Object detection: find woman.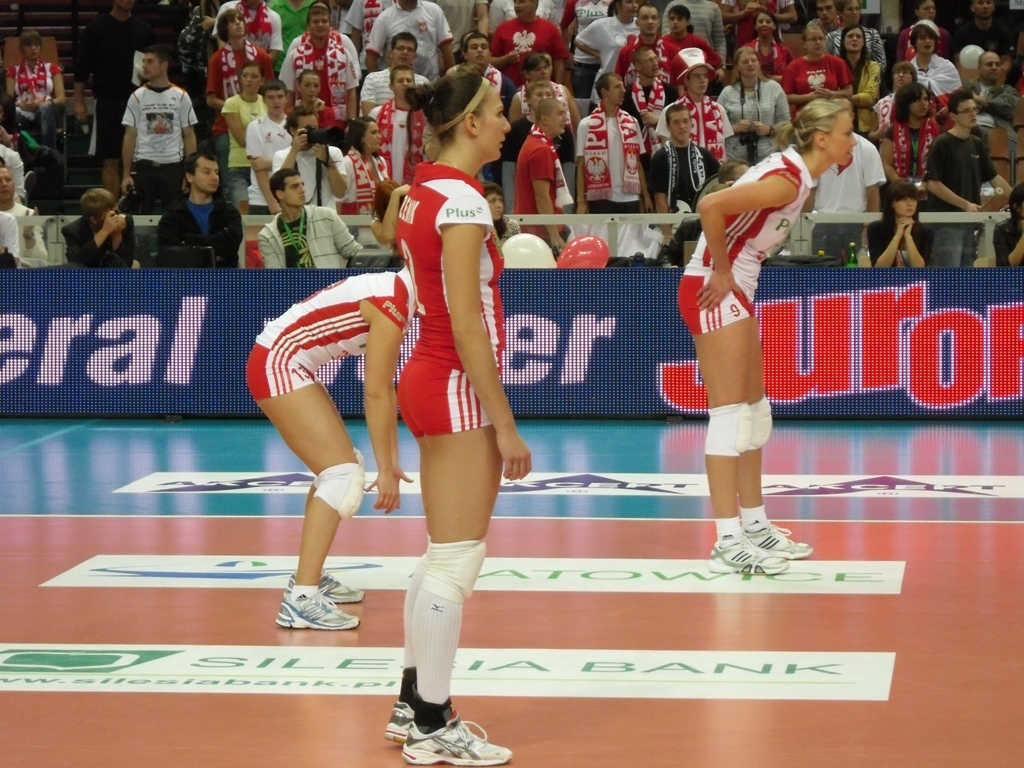
<bbox>4, 33, 66, 150</bbox>.
